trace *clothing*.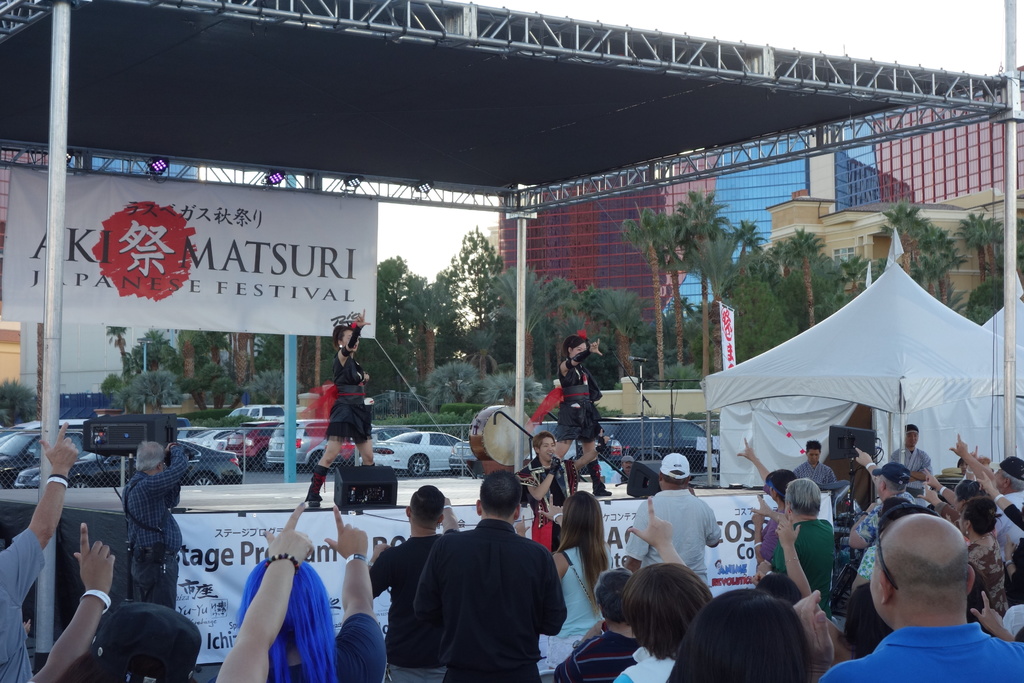
Traced to region(520, 460, 580, 552).
